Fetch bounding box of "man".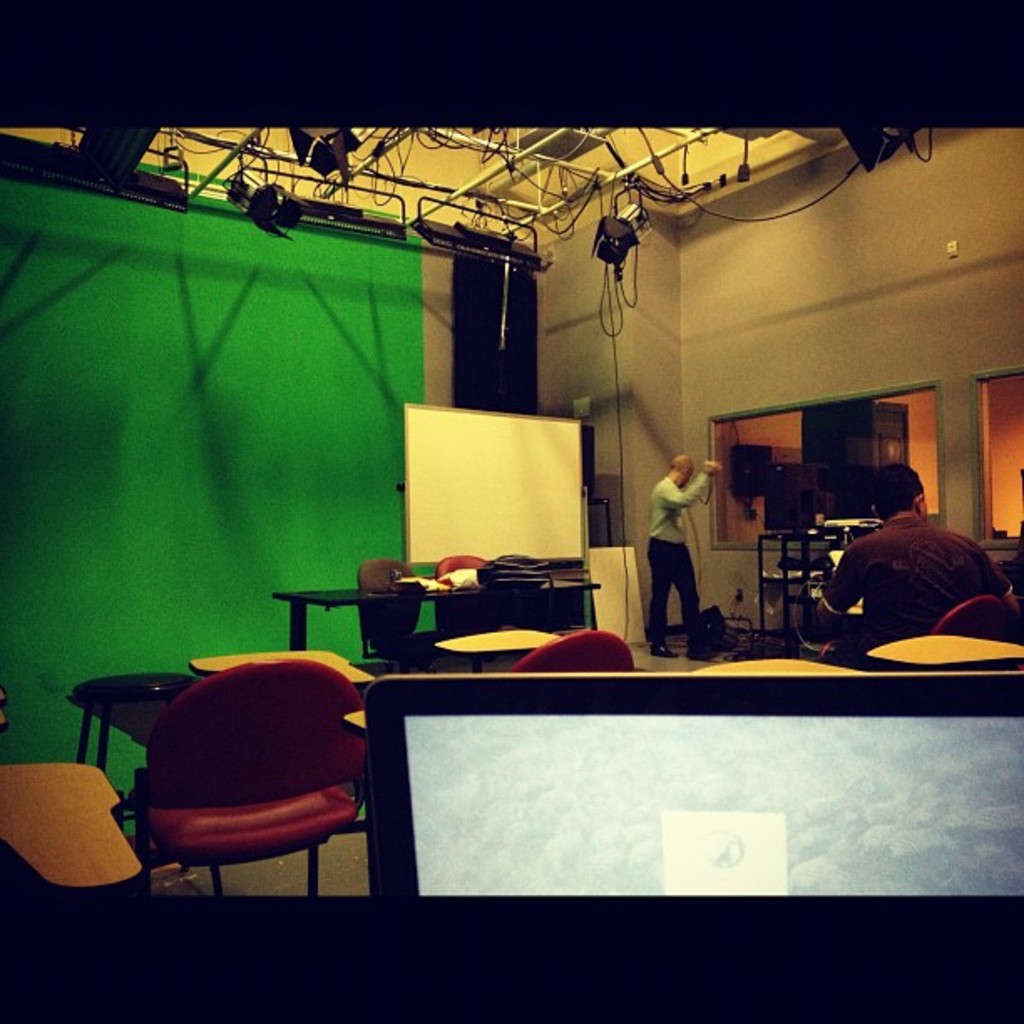
Bbox: left=796, top=447, right=996, bottom=668.
